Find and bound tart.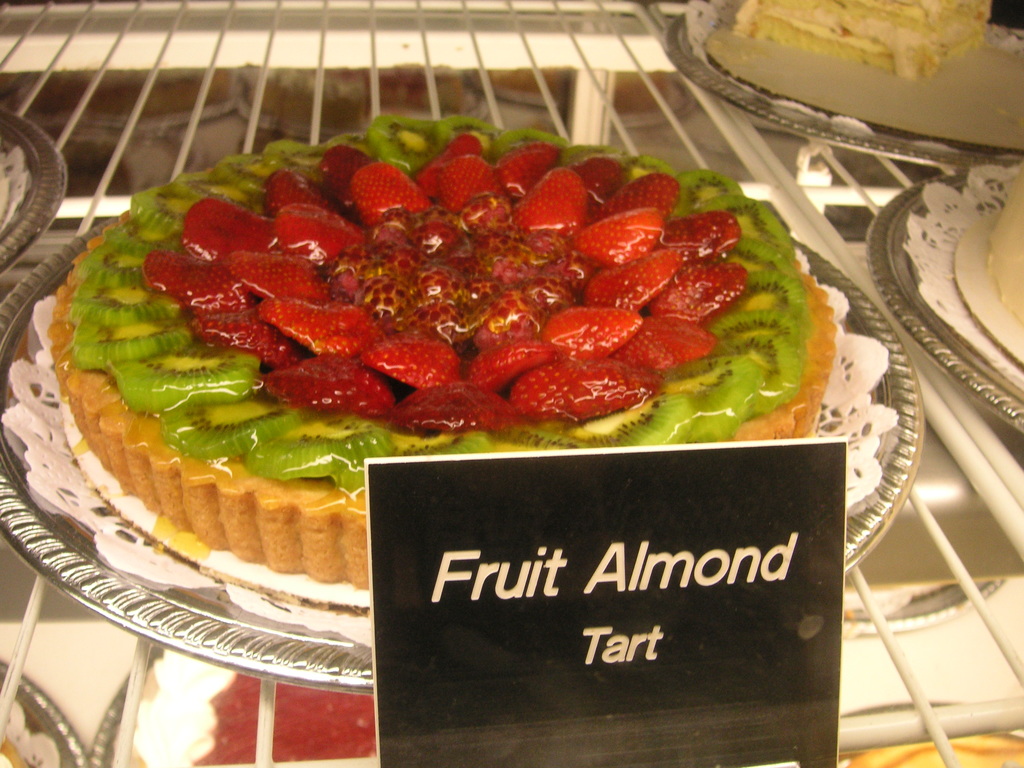
Bound: [988, 179, 1023, 331].
